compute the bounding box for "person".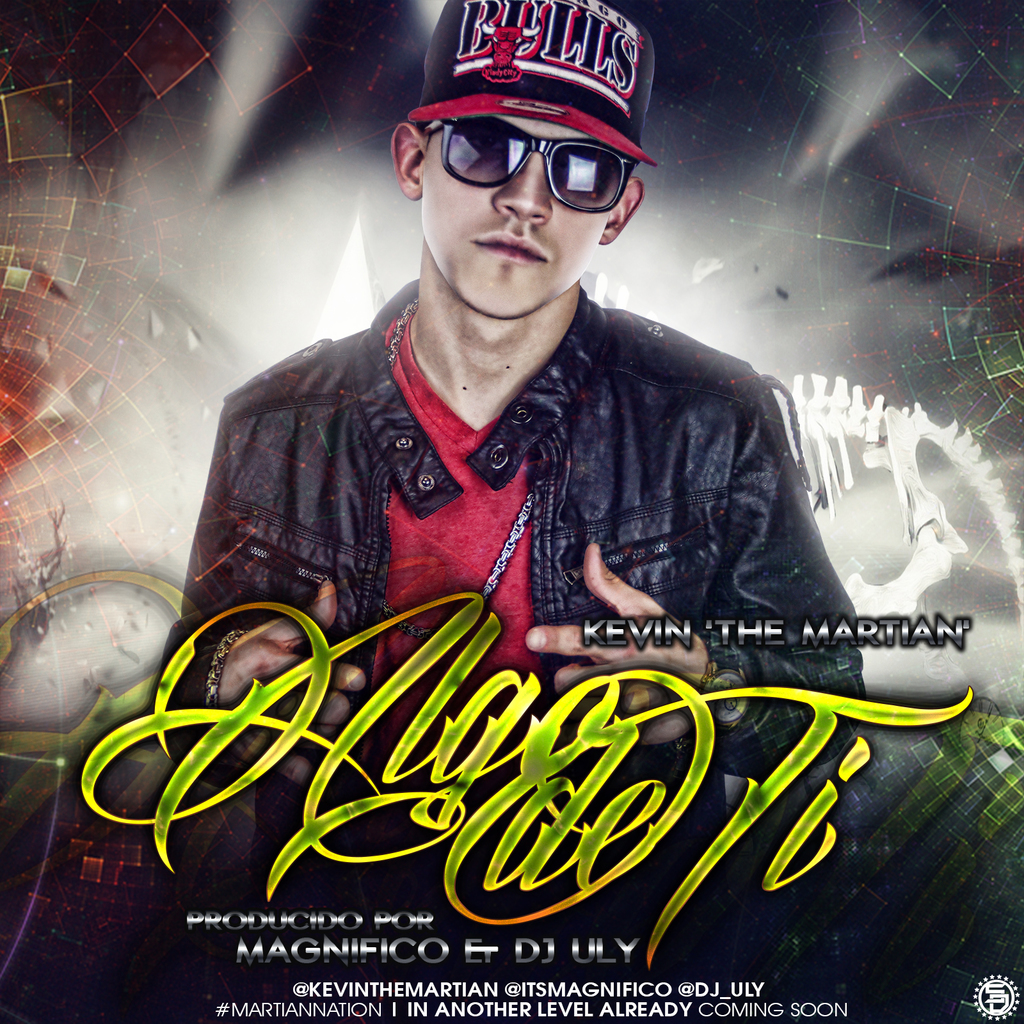
crop(190, 36, 862, 796).
